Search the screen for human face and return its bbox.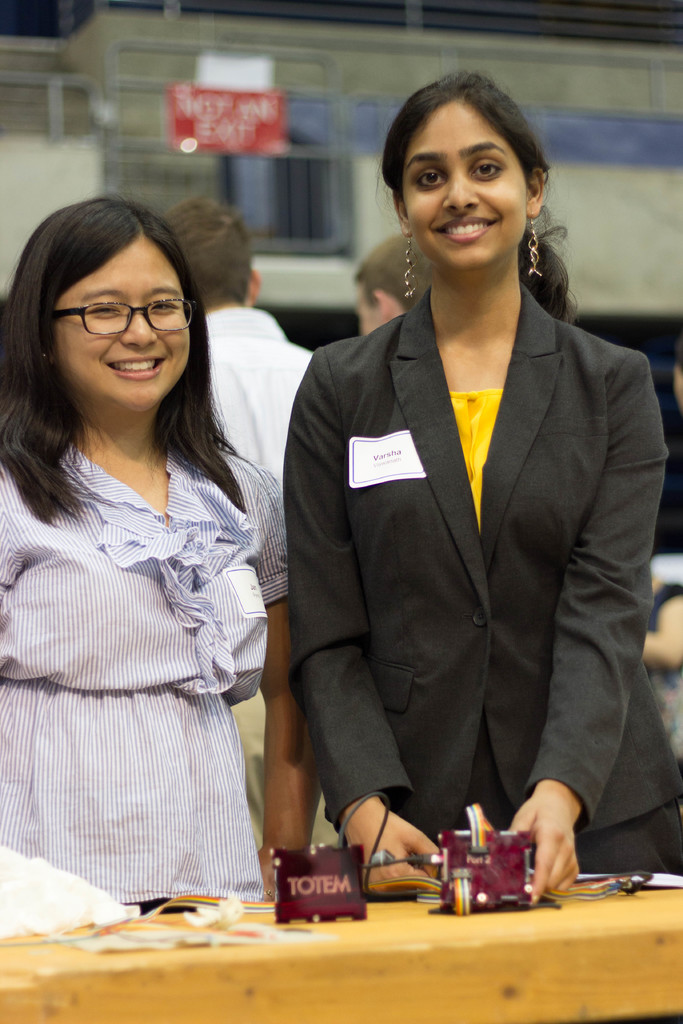
Found: bbox=(406, 97, 532, 273).
